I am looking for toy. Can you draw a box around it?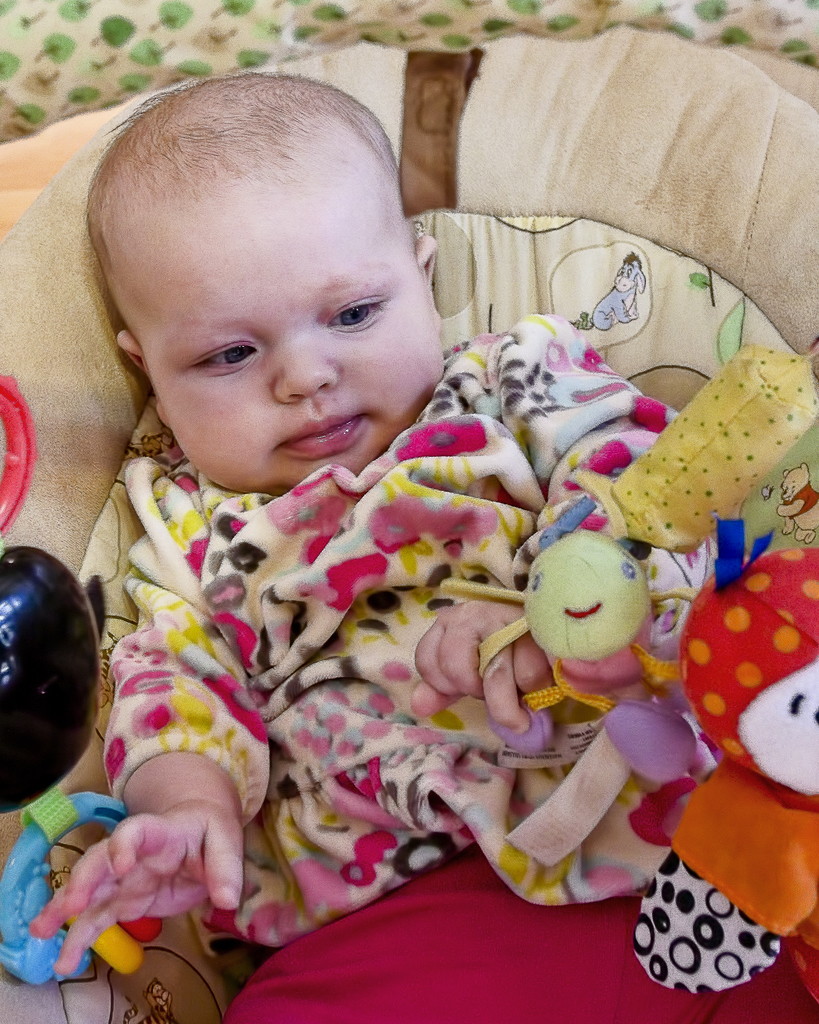
Sure, the bounding box is box(637, 543, 818, 998).
